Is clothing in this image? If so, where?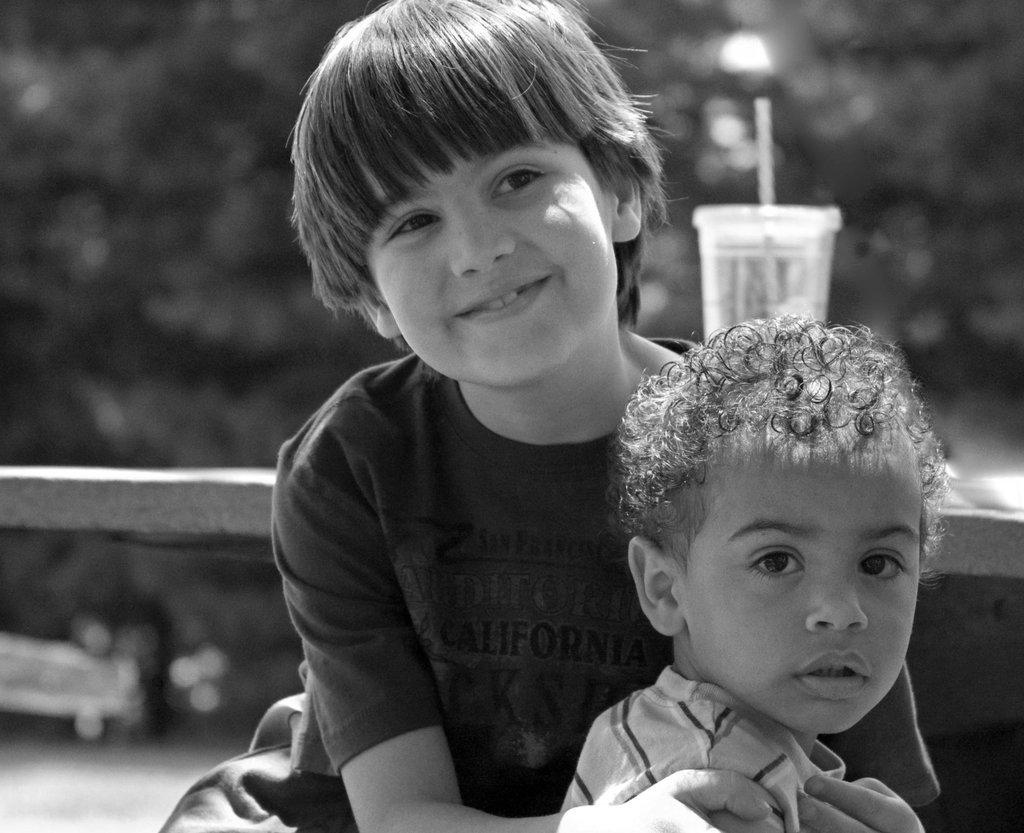
Yes, at box=[159, 336, 941, 832].
